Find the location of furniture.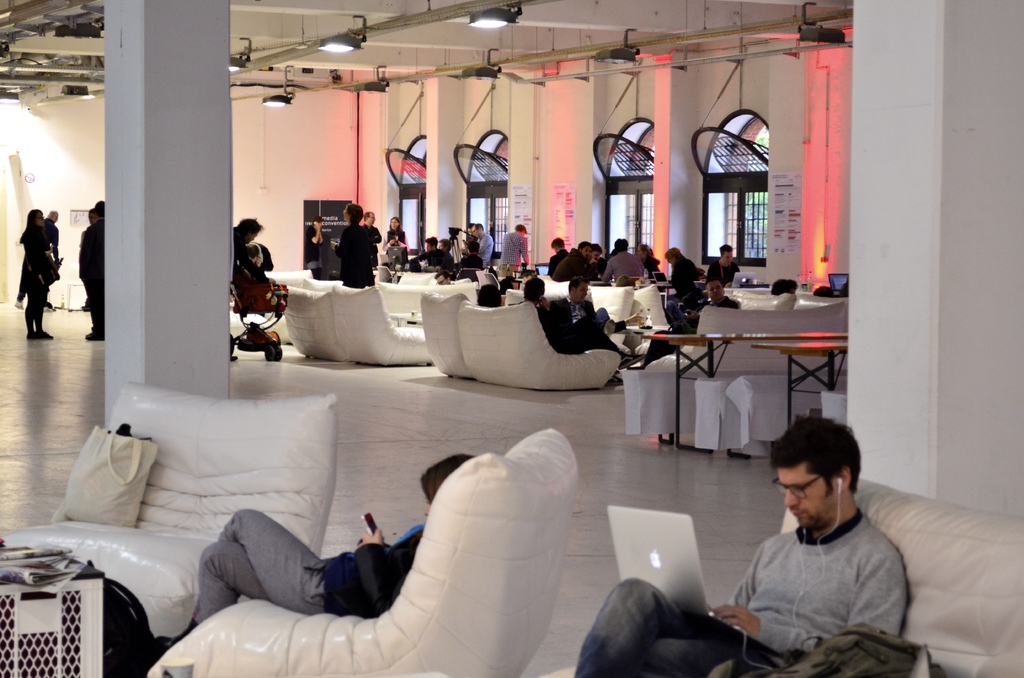
Location: bbox=[333, 288, 435, 366].
